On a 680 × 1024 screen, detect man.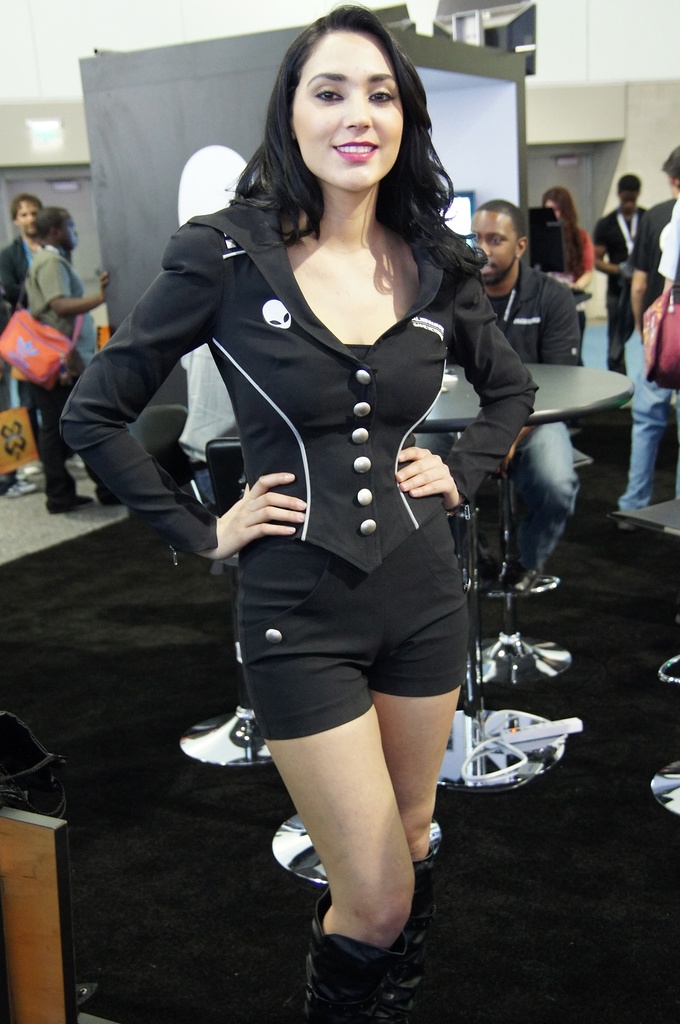
region(6, 180, 70, 344).
